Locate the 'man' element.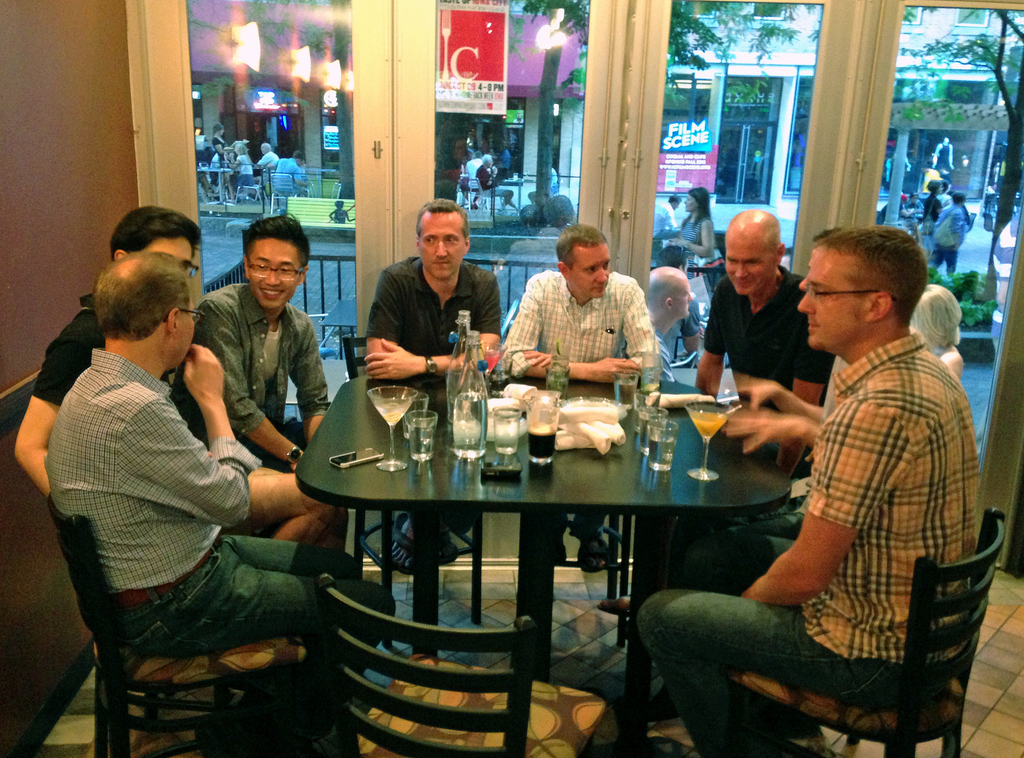
Element bbox: left=475, top=156, right=524, bottom=215.
